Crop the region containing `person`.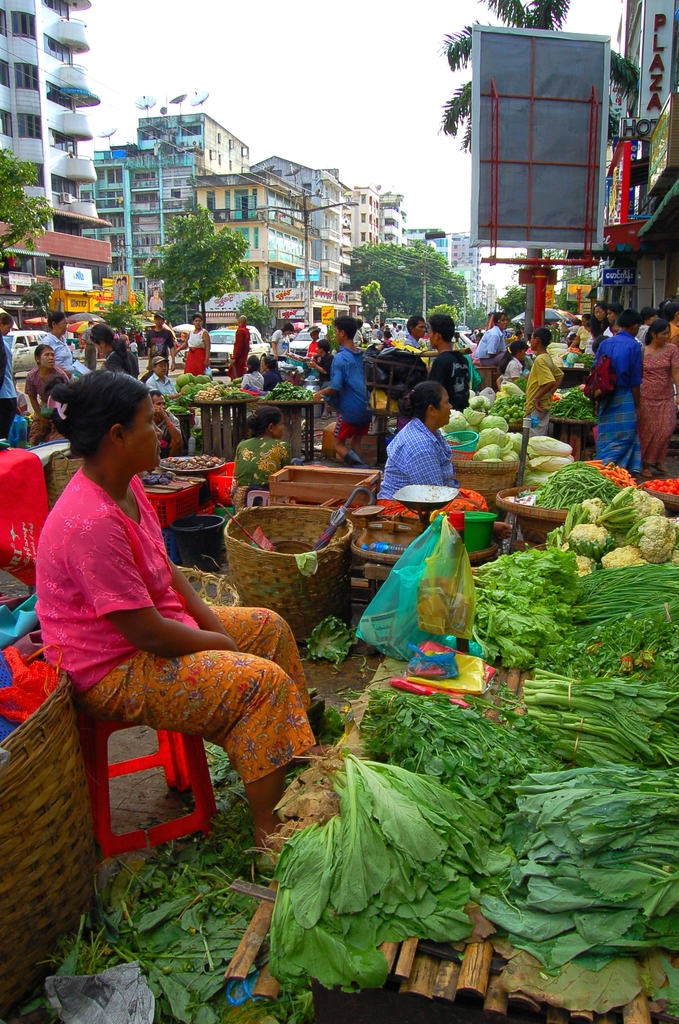
Crop region: 500:340:527:385.
